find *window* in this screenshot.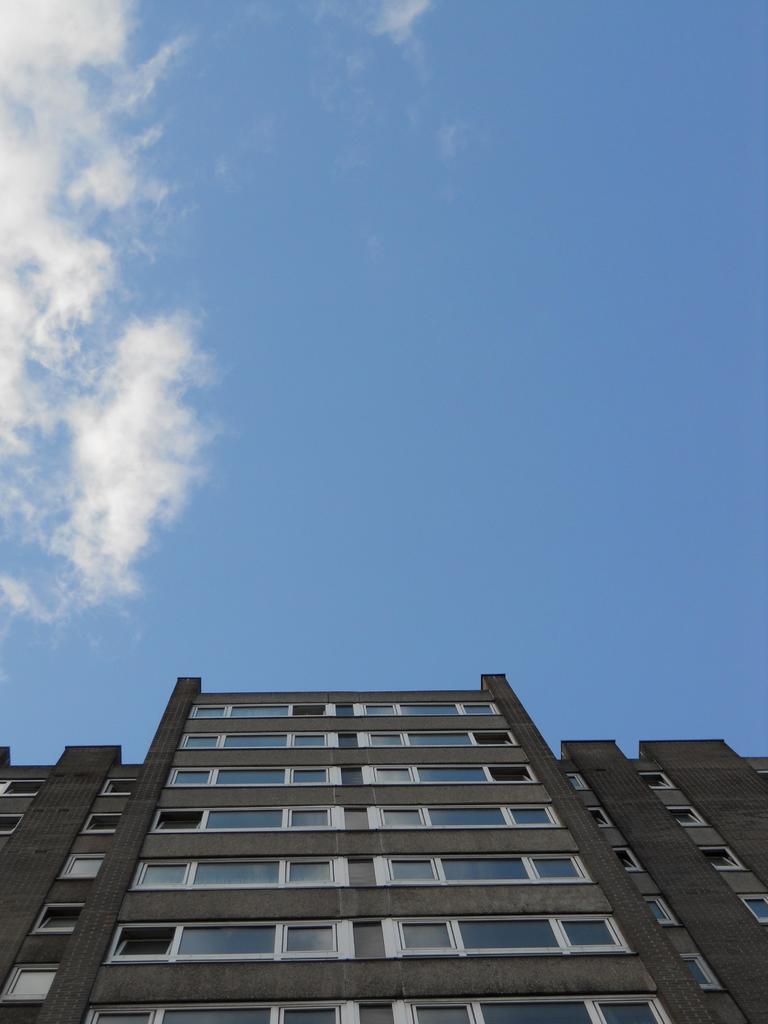
The bounding box for *window* is pyautogui.locateOnScreen(640, 769, 671, 788).
